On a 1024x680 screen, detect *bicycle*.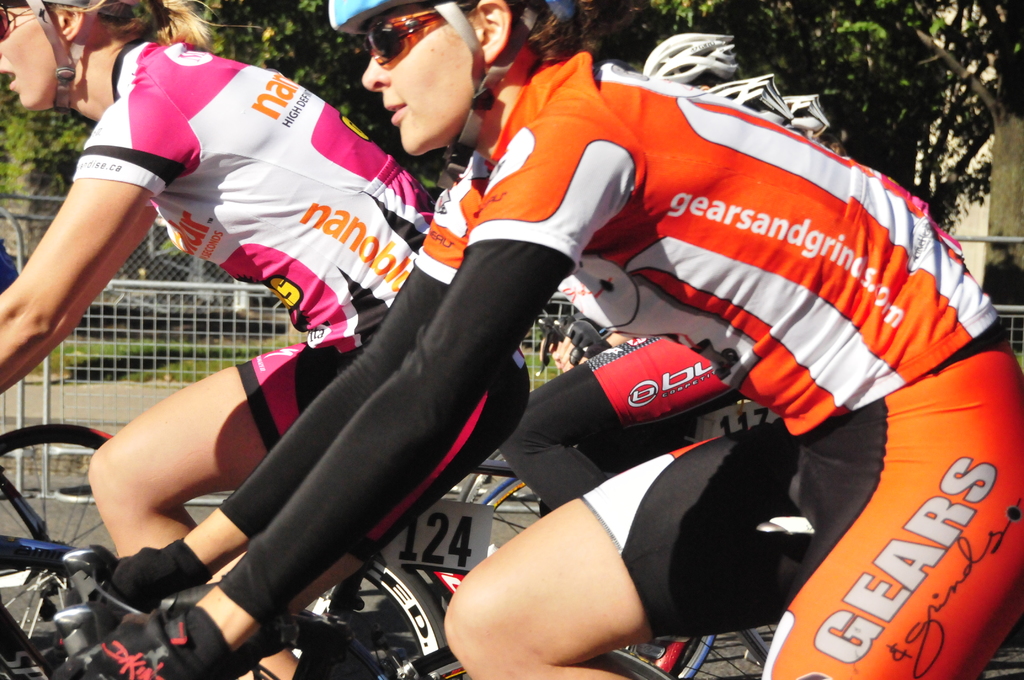
(0,419,116,651).
